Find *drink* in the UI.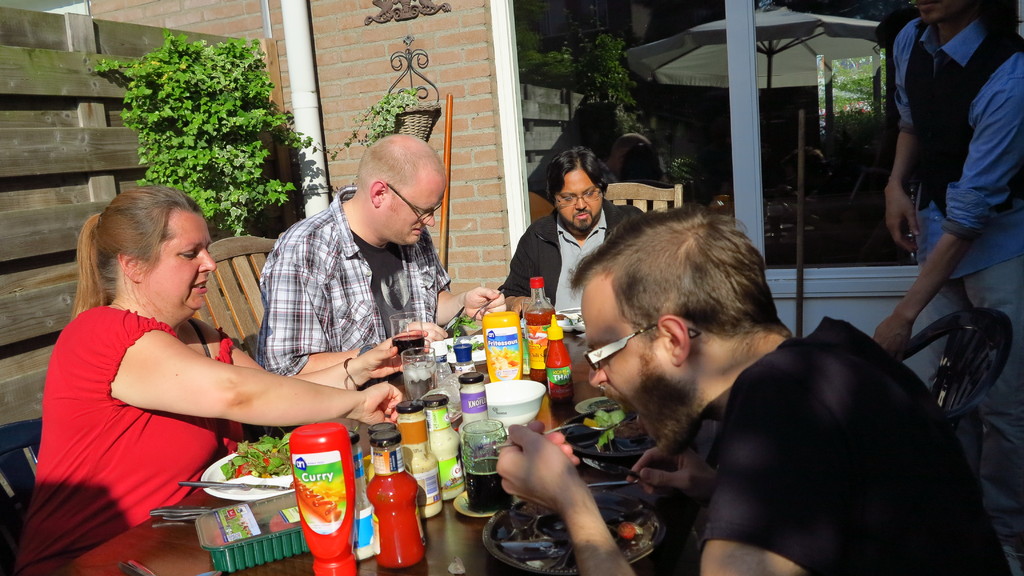
UI element at 461 452 513 515.
